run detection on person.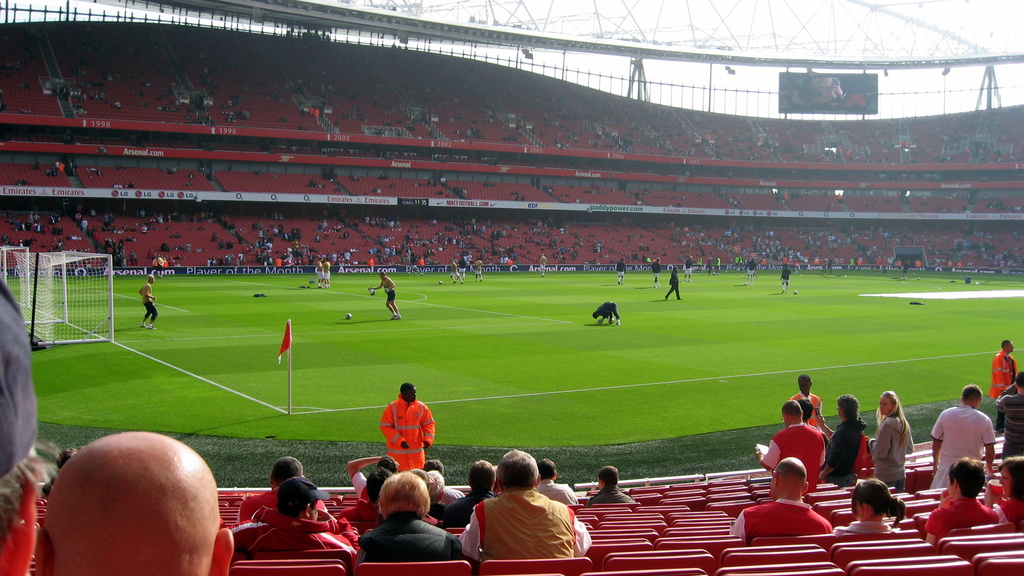
Result: (454,447,593,561).
